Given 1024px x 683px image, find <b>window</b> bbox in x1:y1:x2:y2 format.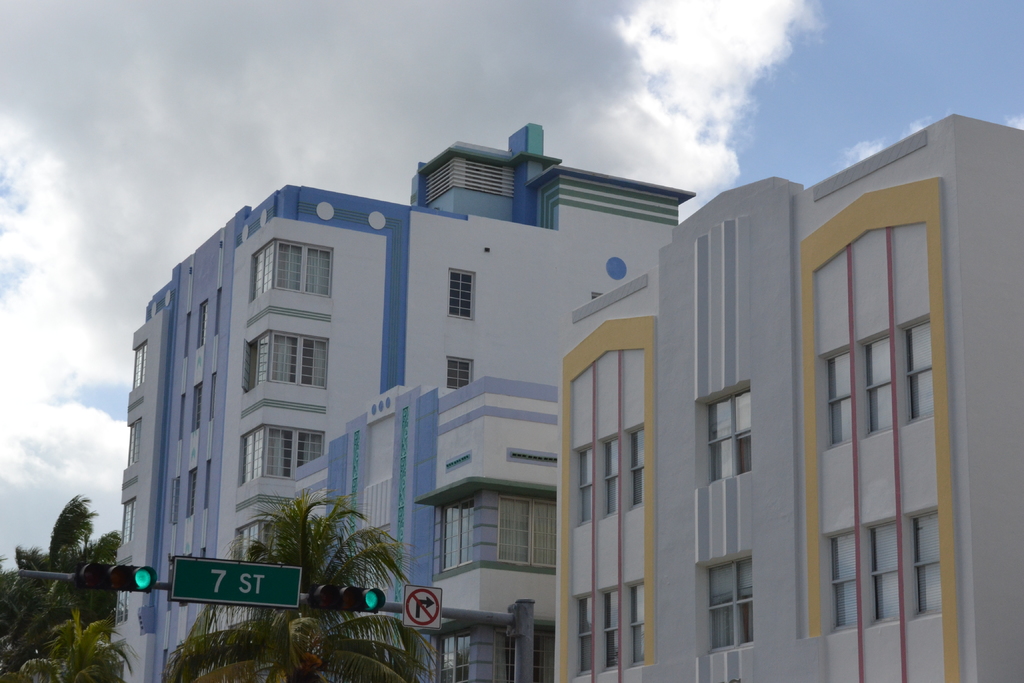
194:299:207:349.
